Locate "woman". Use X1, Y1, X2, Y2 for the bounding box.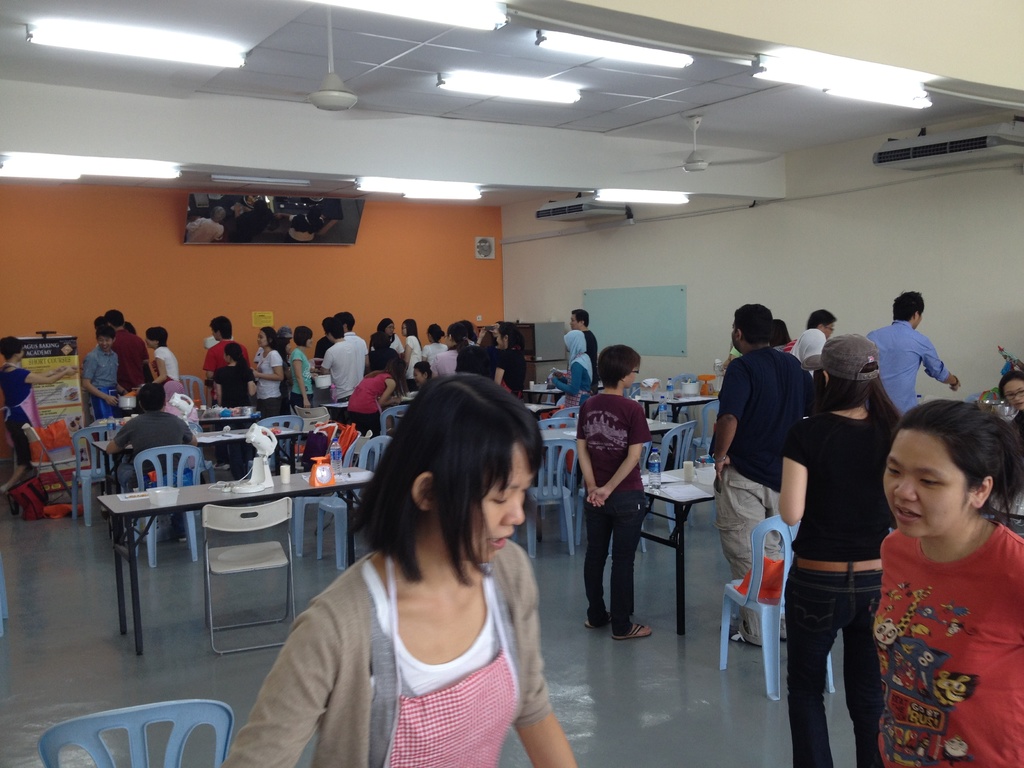
401, 323, 420, 373.
